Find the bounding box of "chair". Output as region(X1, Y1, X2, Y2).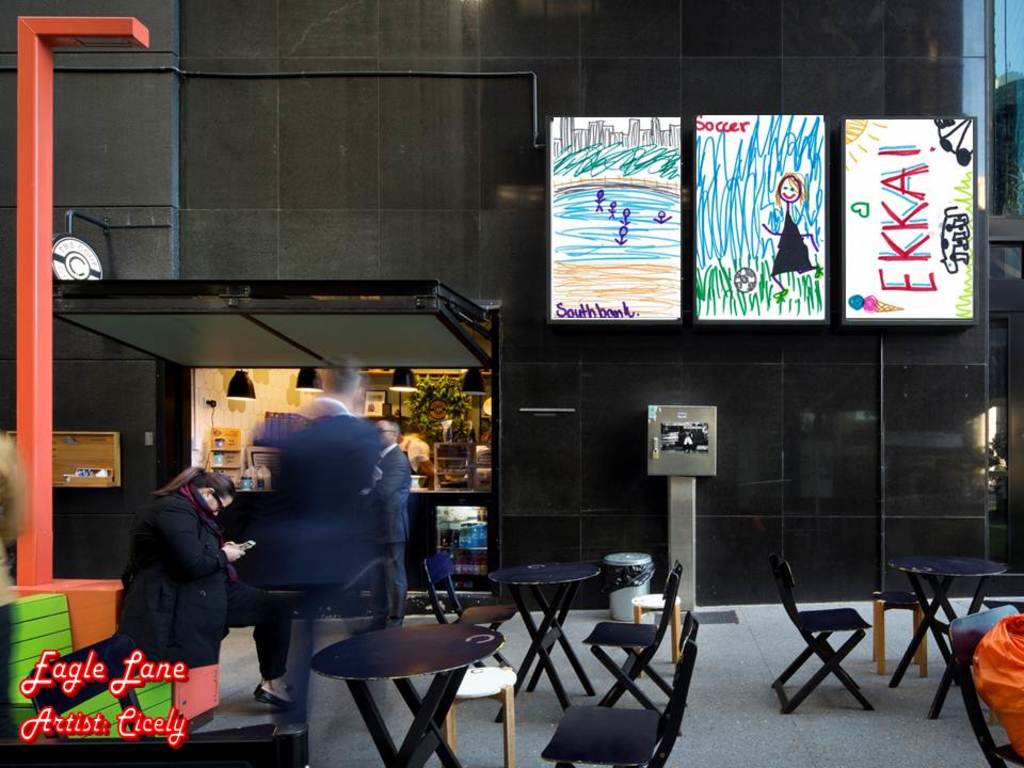
region(540, 631, 700, 767).
